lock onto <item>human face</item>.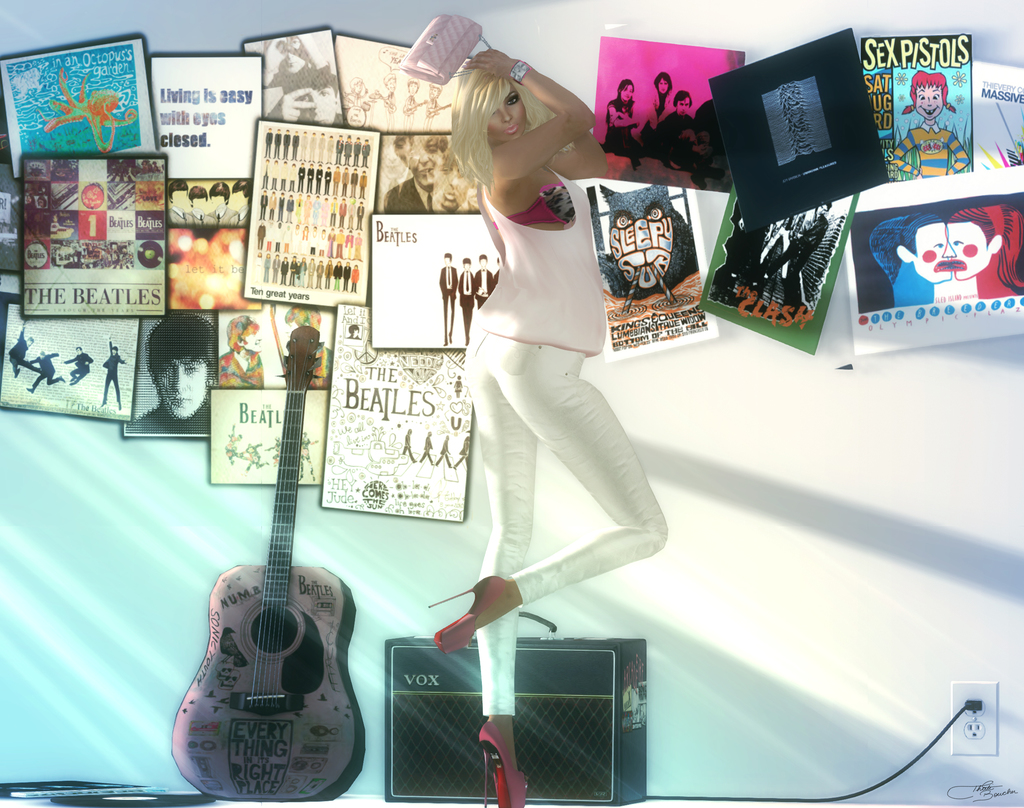
Locked: [35, 198, 45, 208].
